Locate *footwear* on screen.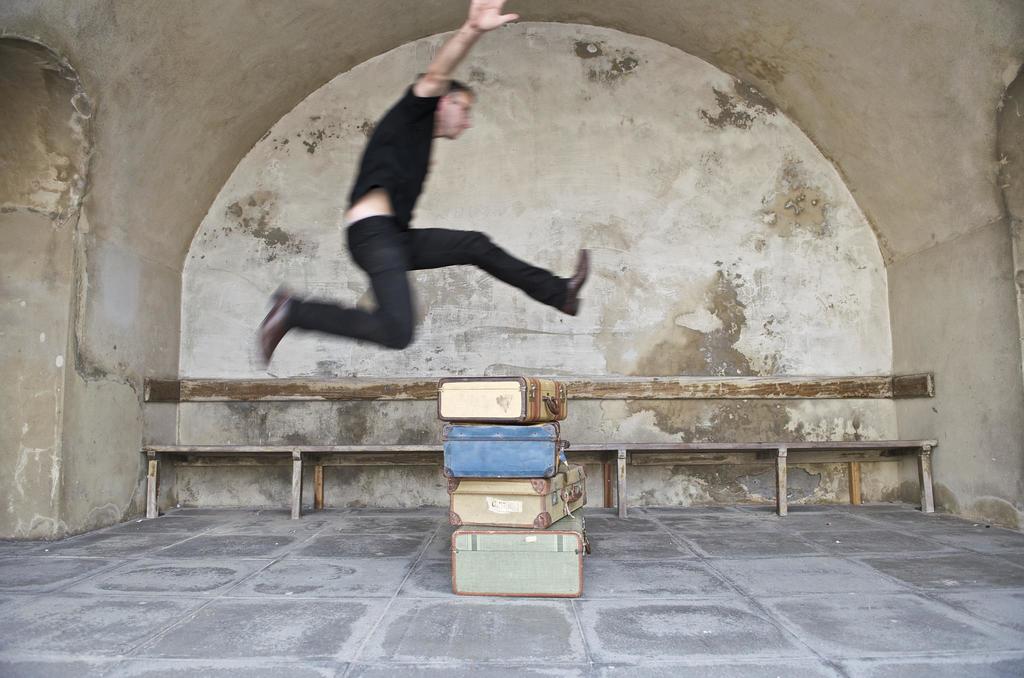
On screen at pyautogui.locateOnScreen(260, 289, 301, 367).
